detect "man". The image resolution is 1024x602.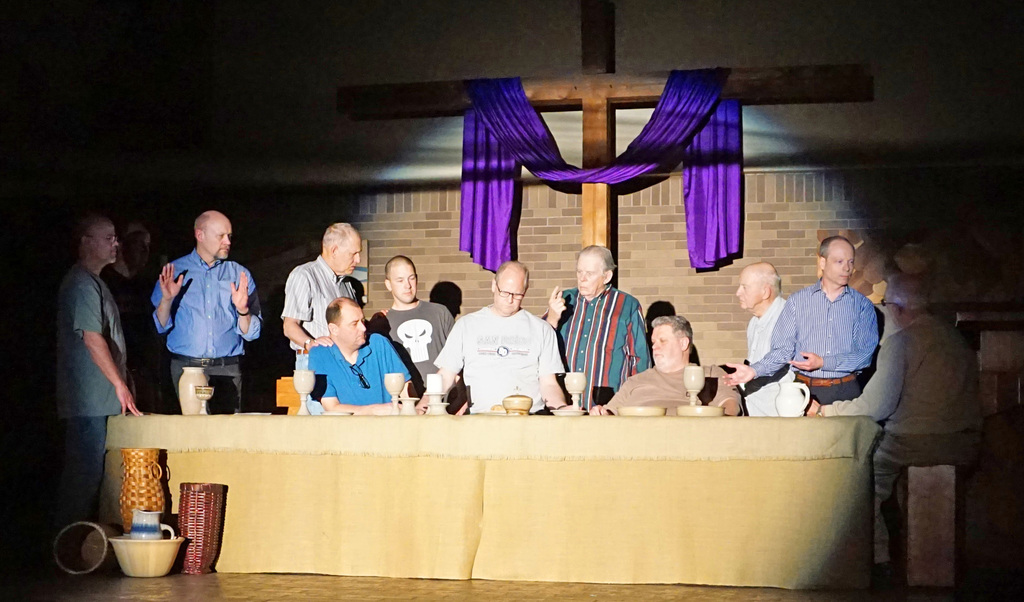
543:241:648:422.
